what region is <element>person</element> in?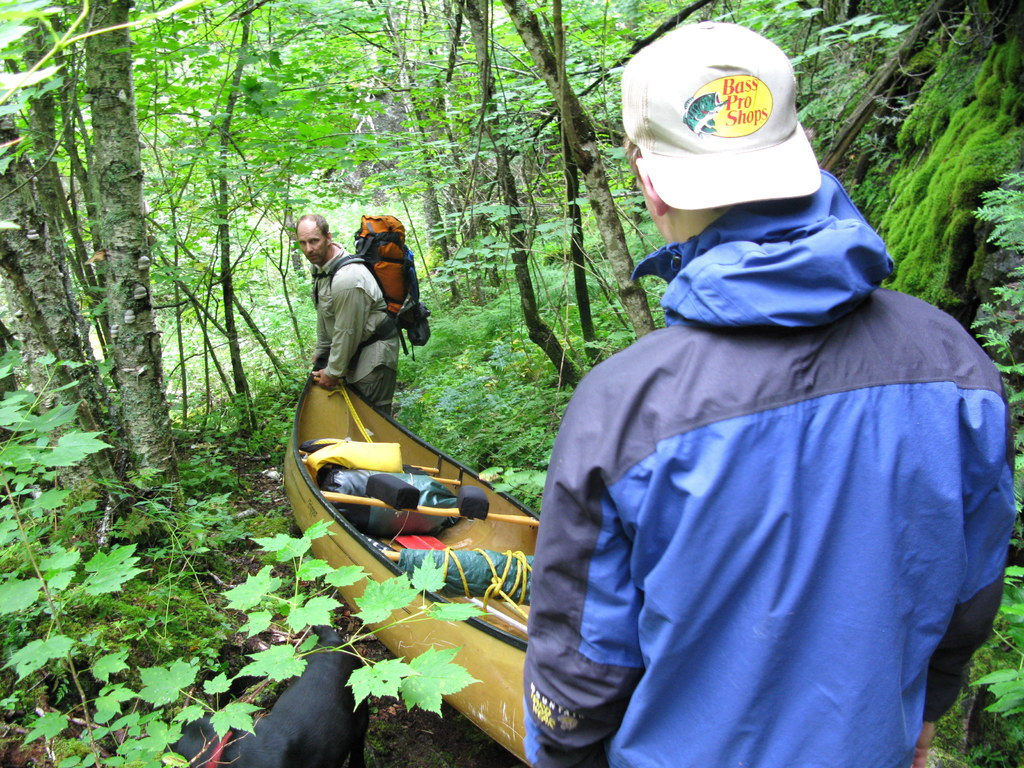
crop(516, 13, 1017, 767).
